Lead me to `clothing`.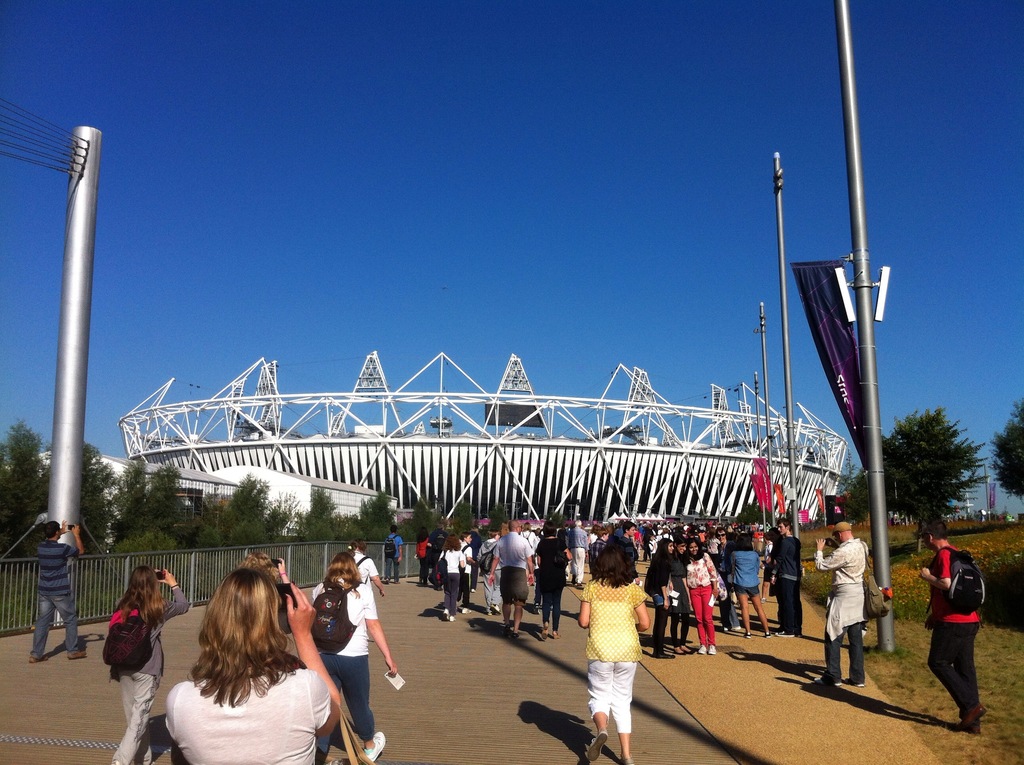
Lead to crop(388, 529, 413, 580).
